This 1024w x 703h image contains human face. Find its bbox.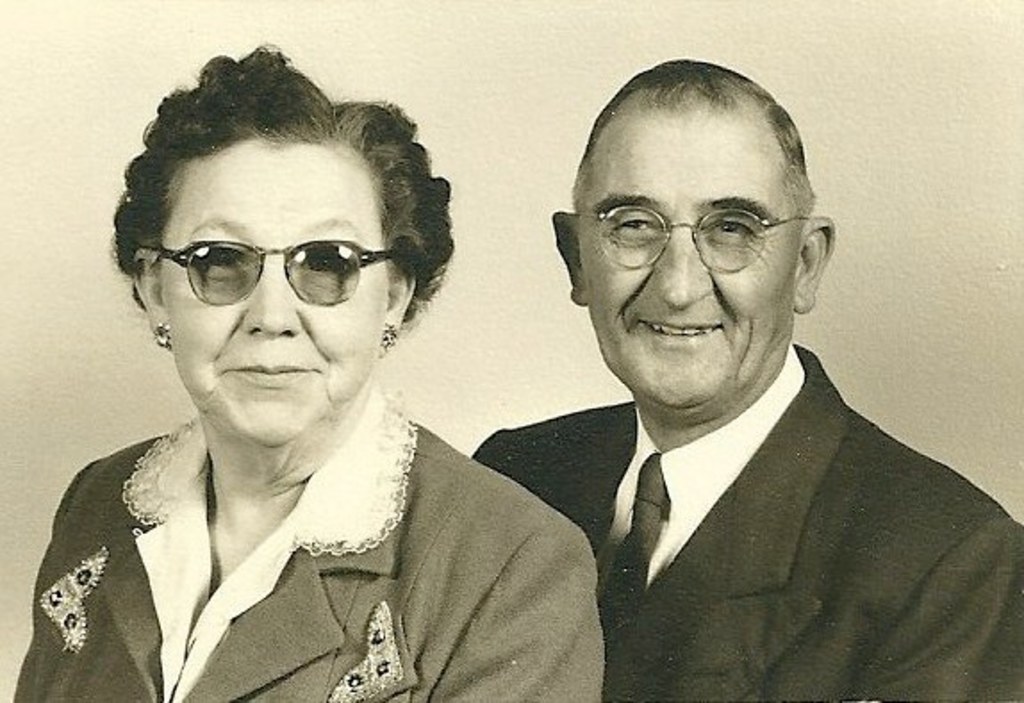
162,125,387,448.
